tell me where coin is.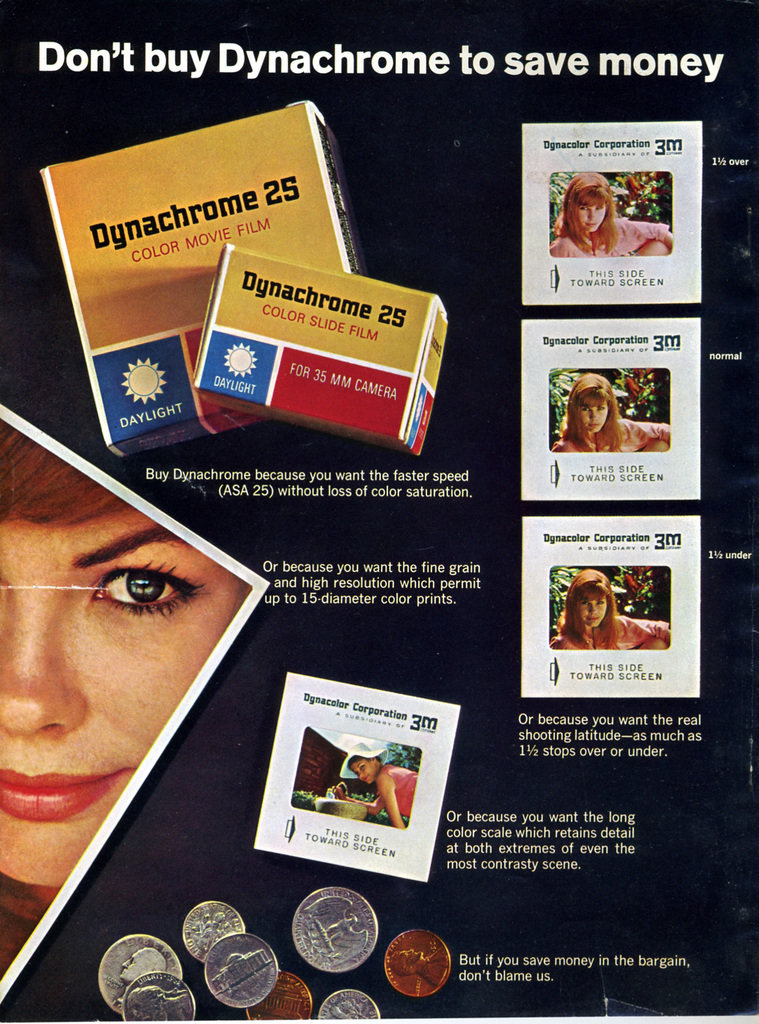
coin is at [382,929,452,996].
